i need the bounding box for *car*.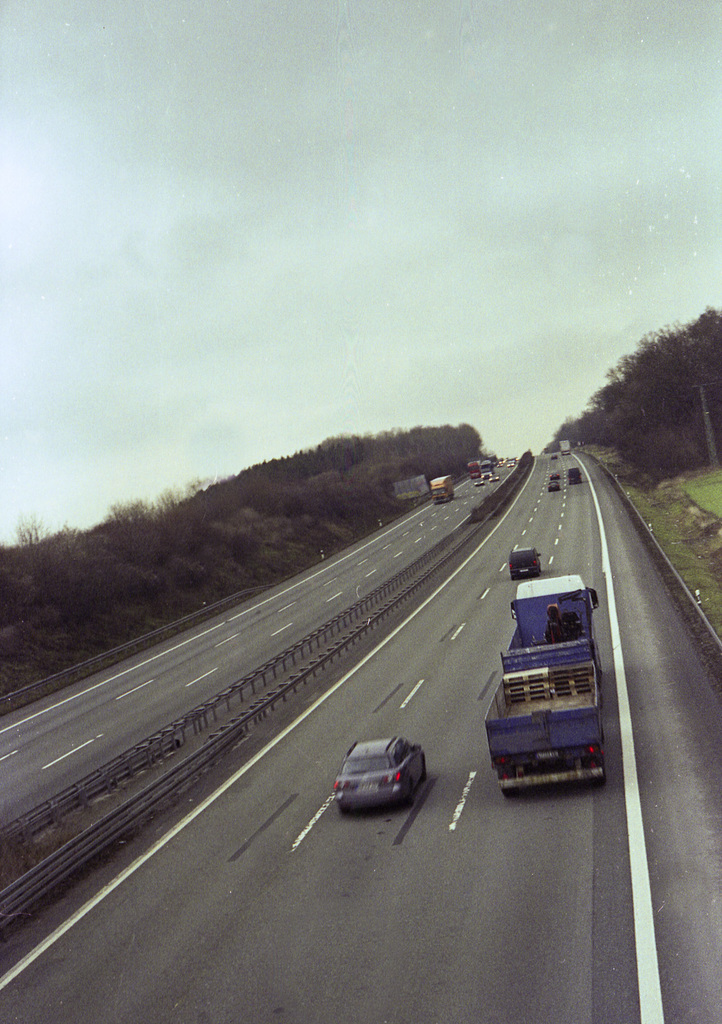
Here it is: (x1=474, y1=476, x2=485, y2=485).
